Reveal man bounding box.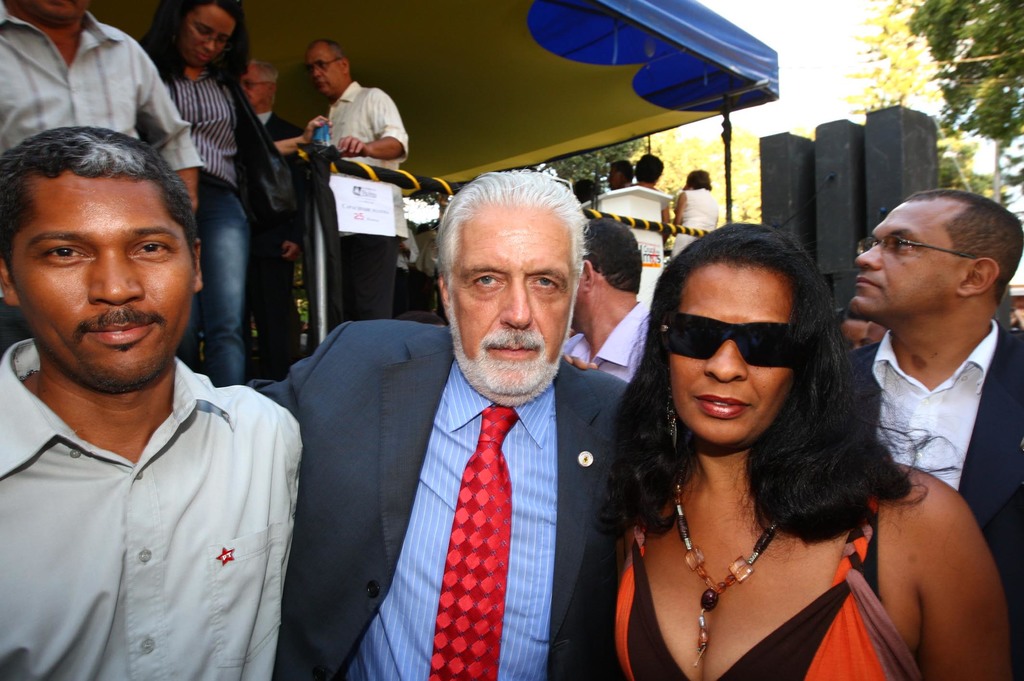
Revealed: crop(296, 40, 409, 340).
